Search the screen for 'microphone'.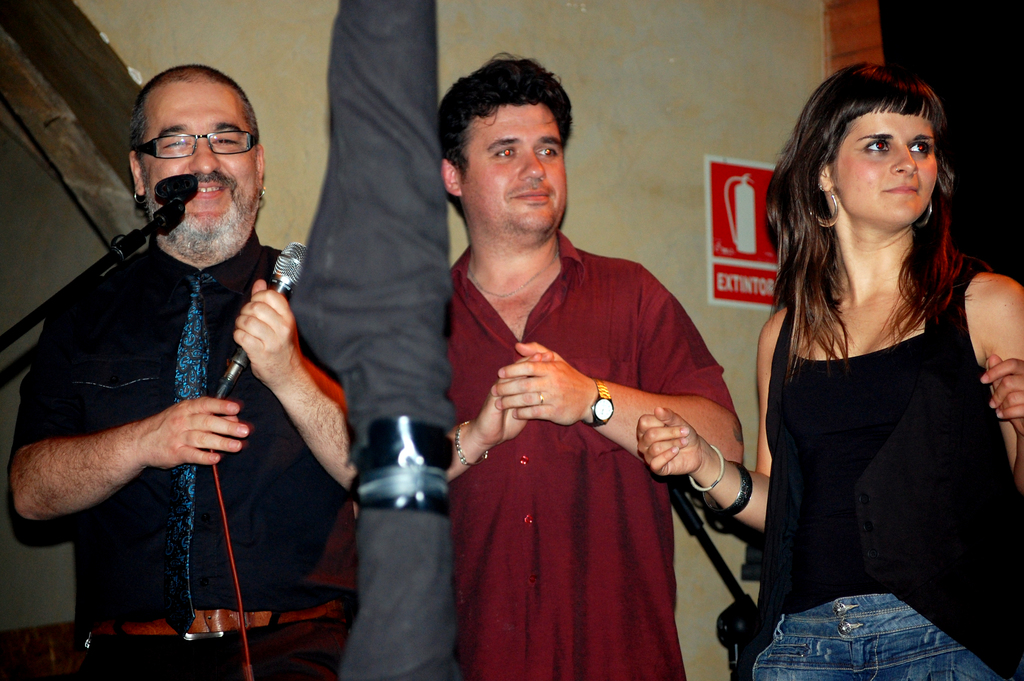
Found at Rect(155, 172, 211, 241).
